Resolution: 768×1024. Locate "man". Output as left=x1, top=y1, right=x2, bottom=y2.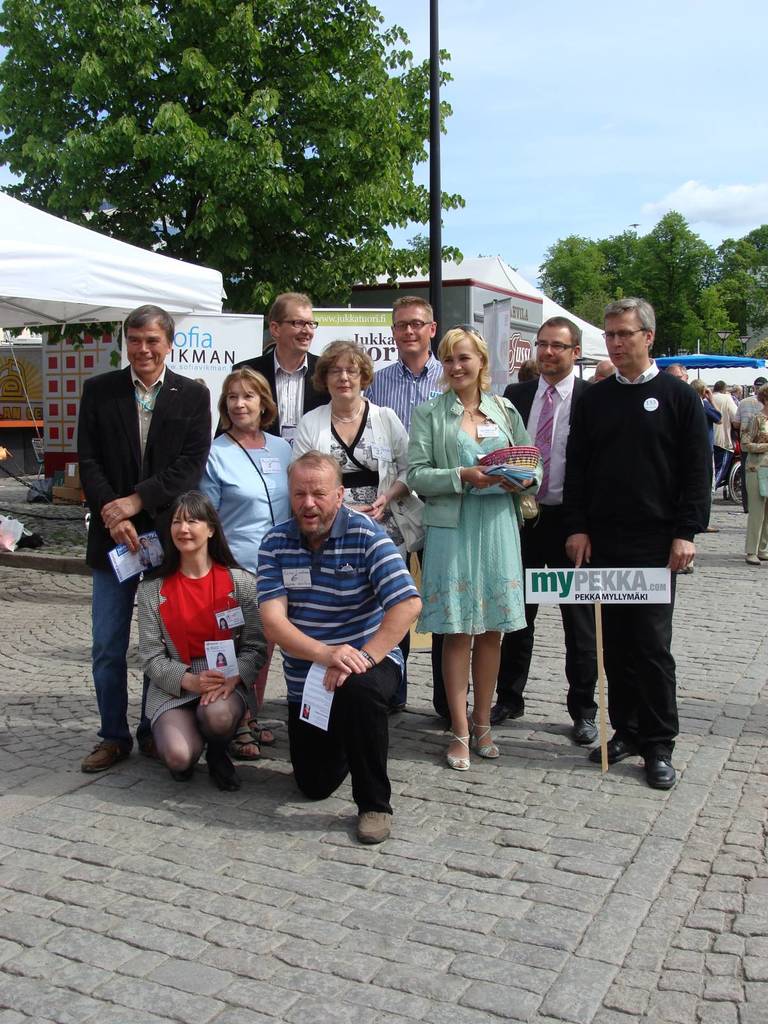
left=74, top=300, right=214, bottom=771.
